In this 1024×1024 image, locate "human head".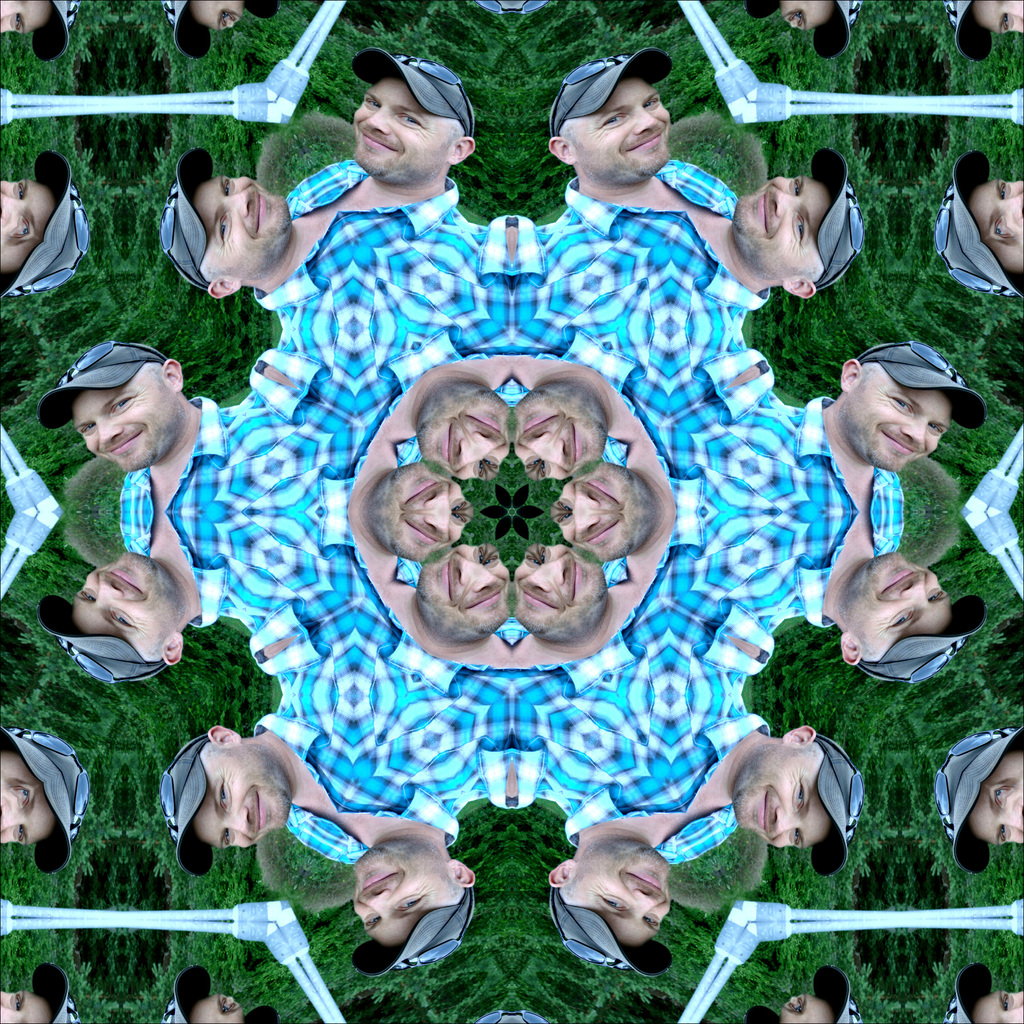
Bounding box: bbox(731, 176, 850, 297).
